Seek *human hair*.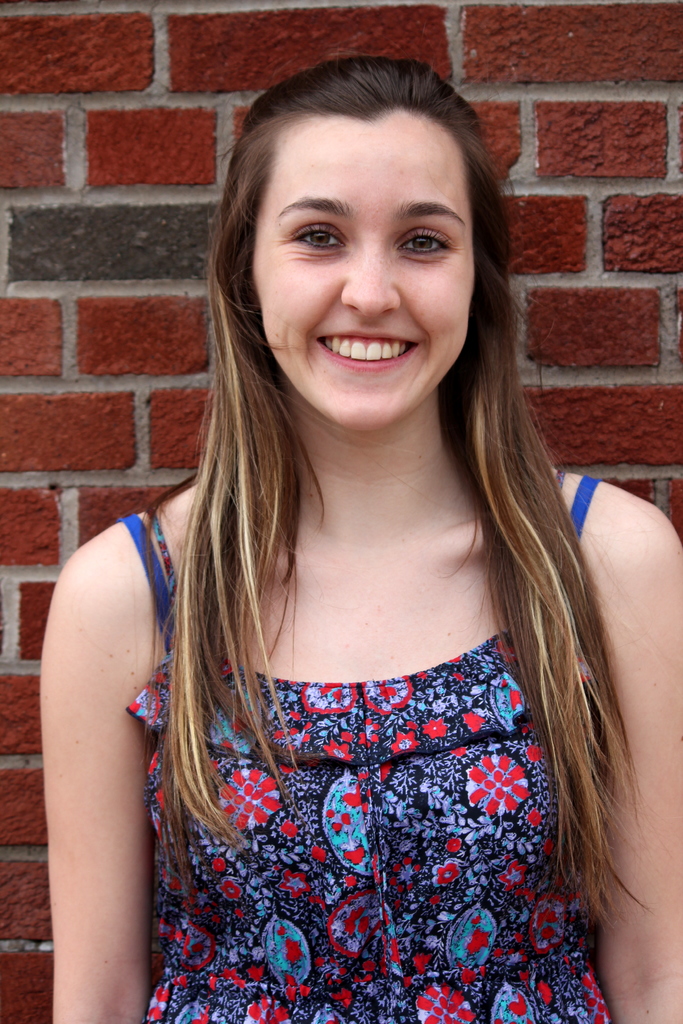
BBox(152, 58, 636, 959).
